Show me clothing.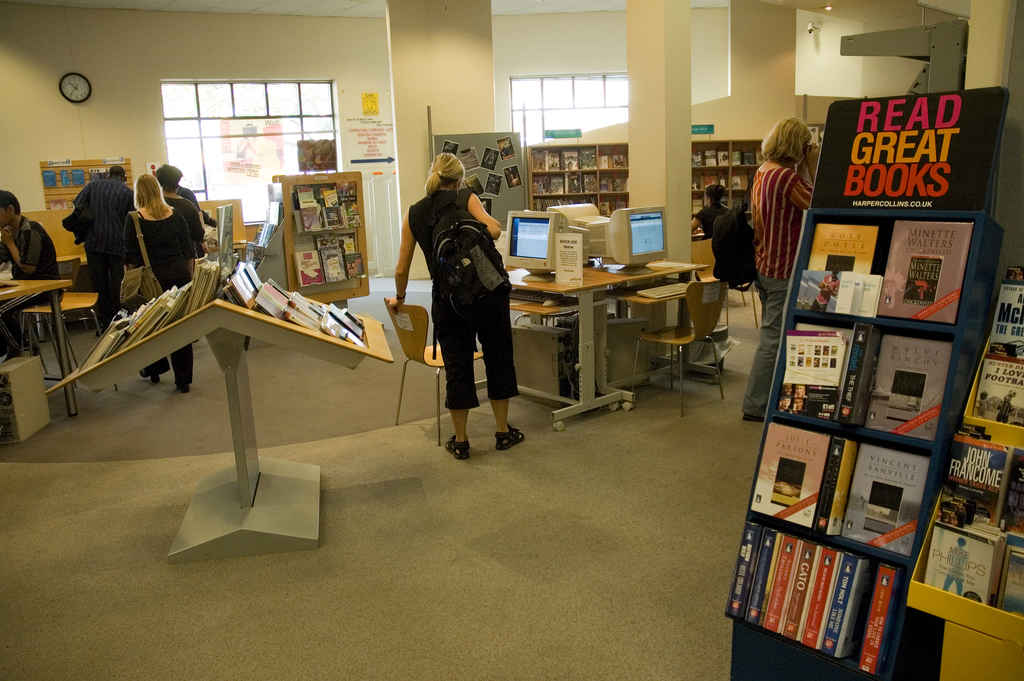
clothing is here: left=163, top=188, right=205, bottom=259.
